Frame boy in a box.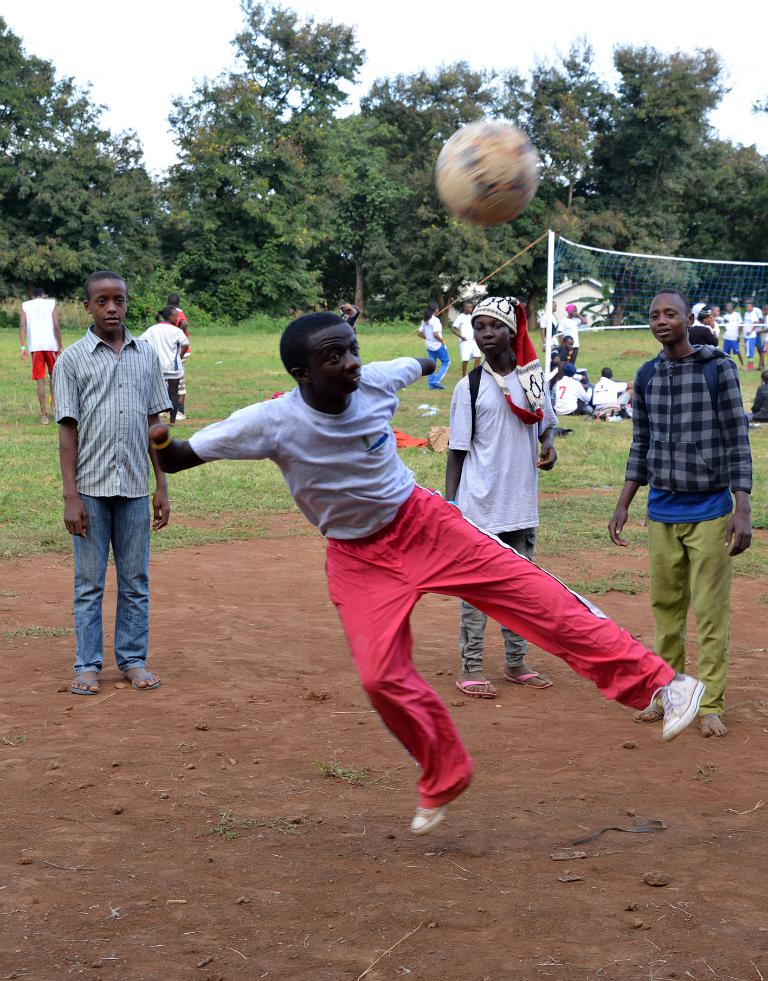
{"x1": 52, "y1": 272, "x2": 171, "y2": 694}.
